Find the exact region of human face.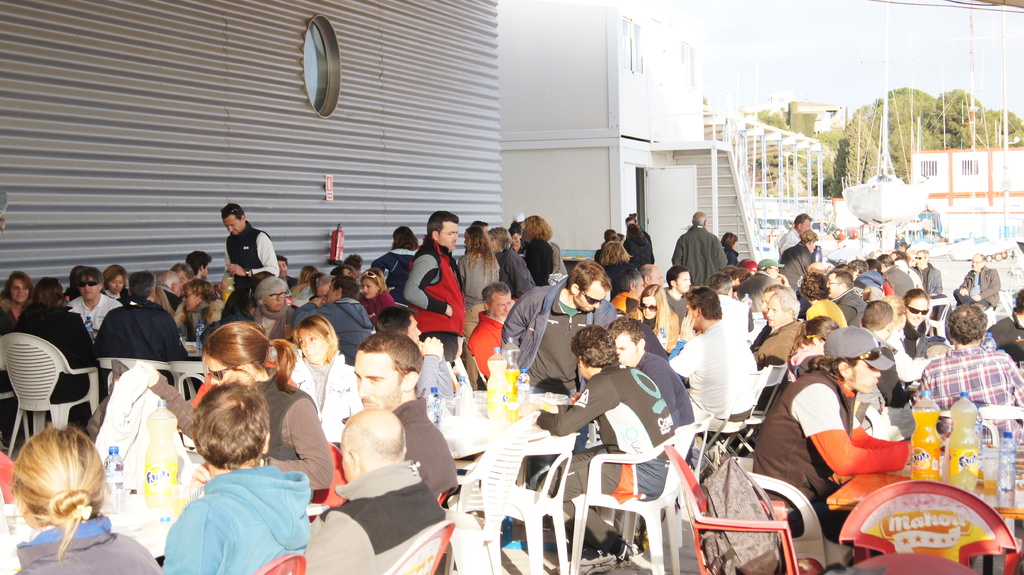
Exact region: {"x1": 907, "y1": 249, "x2": 925, "y2": 269}.
